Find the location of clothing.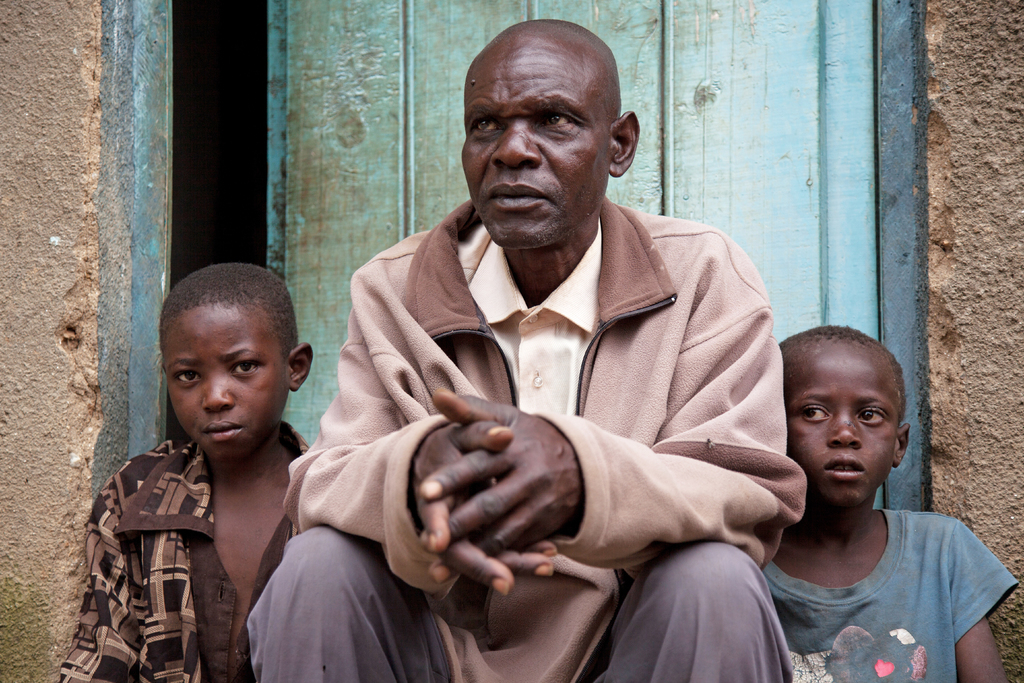
Location: <box>763,491,1023,682</box>.
